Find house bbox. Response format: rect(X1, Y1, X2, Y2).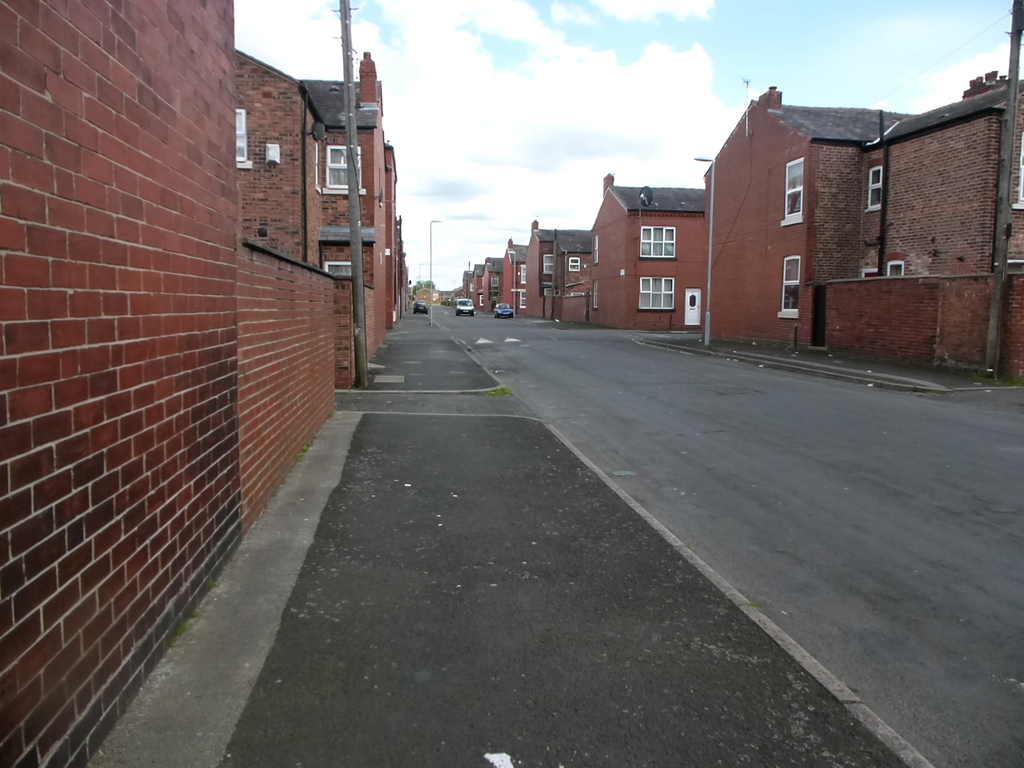
rect(483, 256, 499, 305).
